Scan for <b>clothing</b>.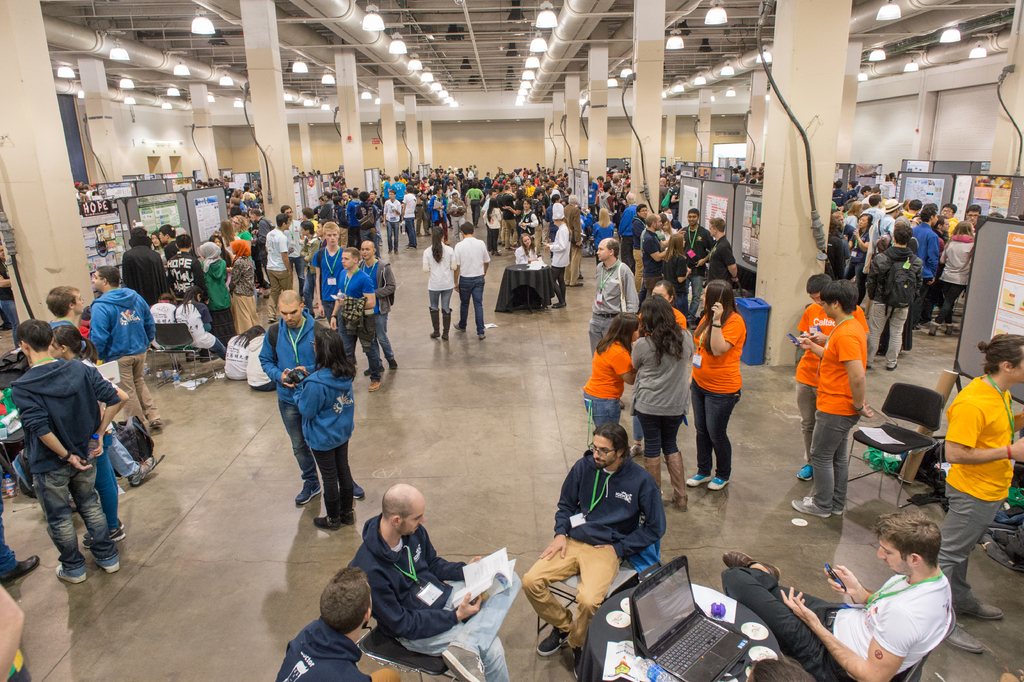
Scan result: region(273, 614, 379, 681).
